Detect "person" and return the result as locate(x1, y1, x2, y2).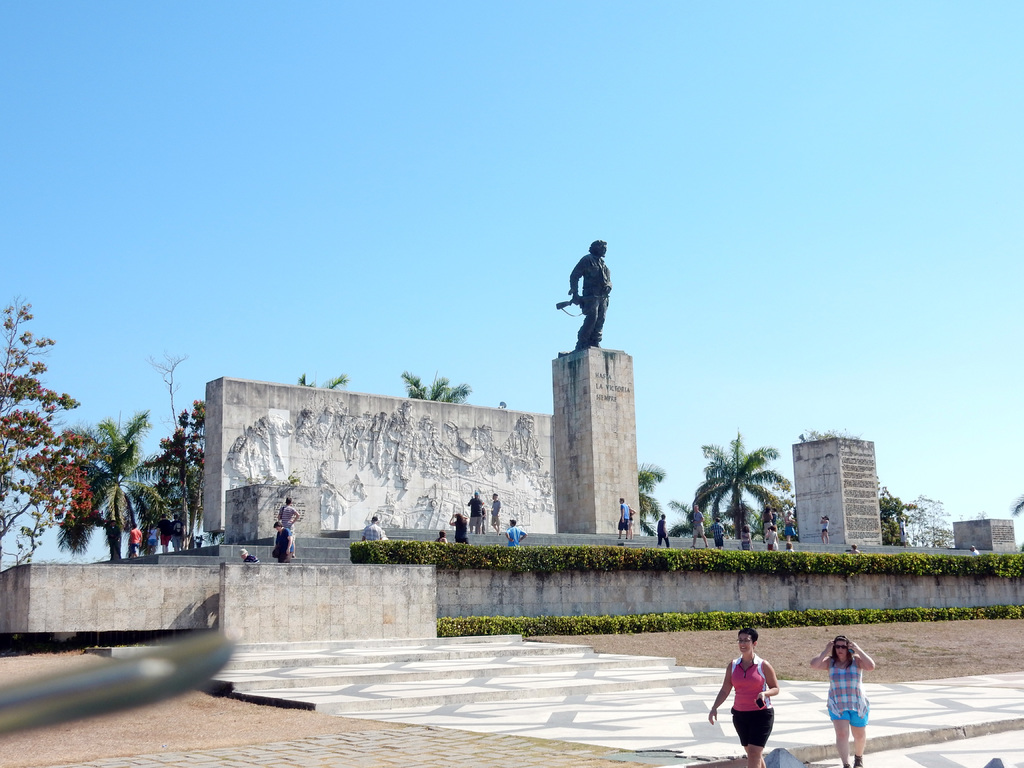
locate(276, 494, 301, 559).
